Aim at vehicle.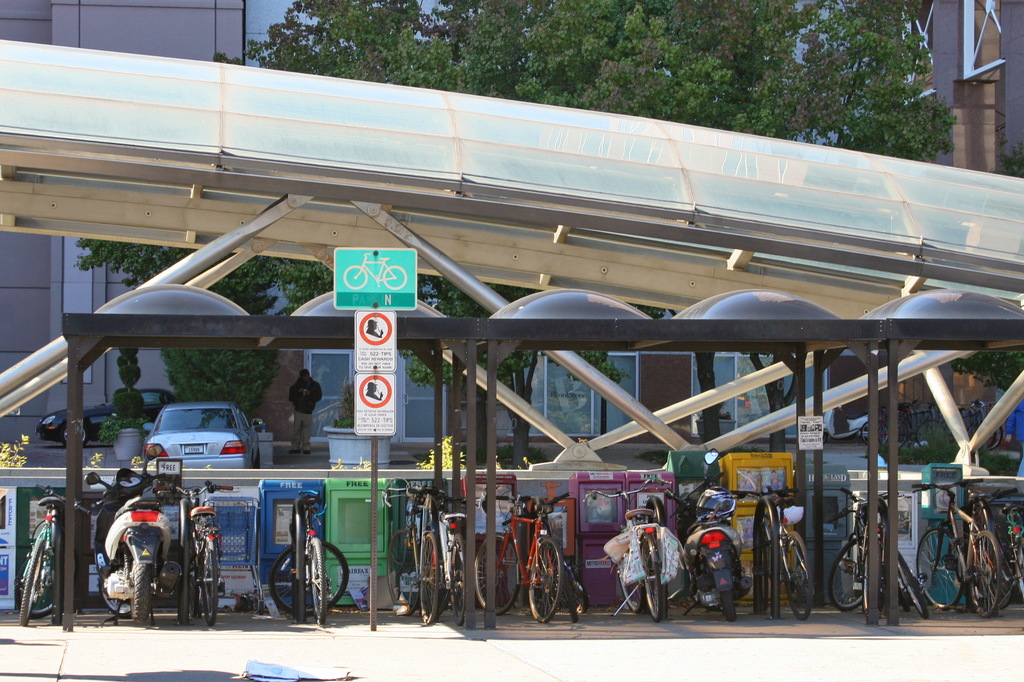
Aimed at (x1=1003, y1=492, x2=1023, y2=623).
